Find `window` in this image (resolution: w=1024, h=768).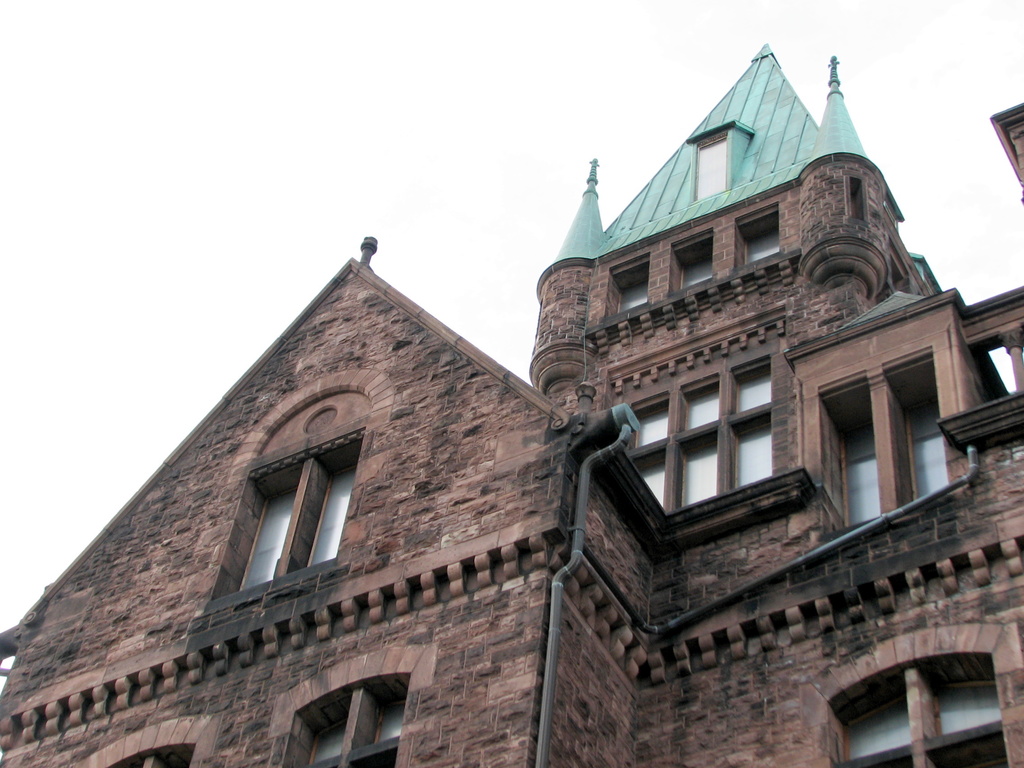
BBox(726, 413, 775, 490).
